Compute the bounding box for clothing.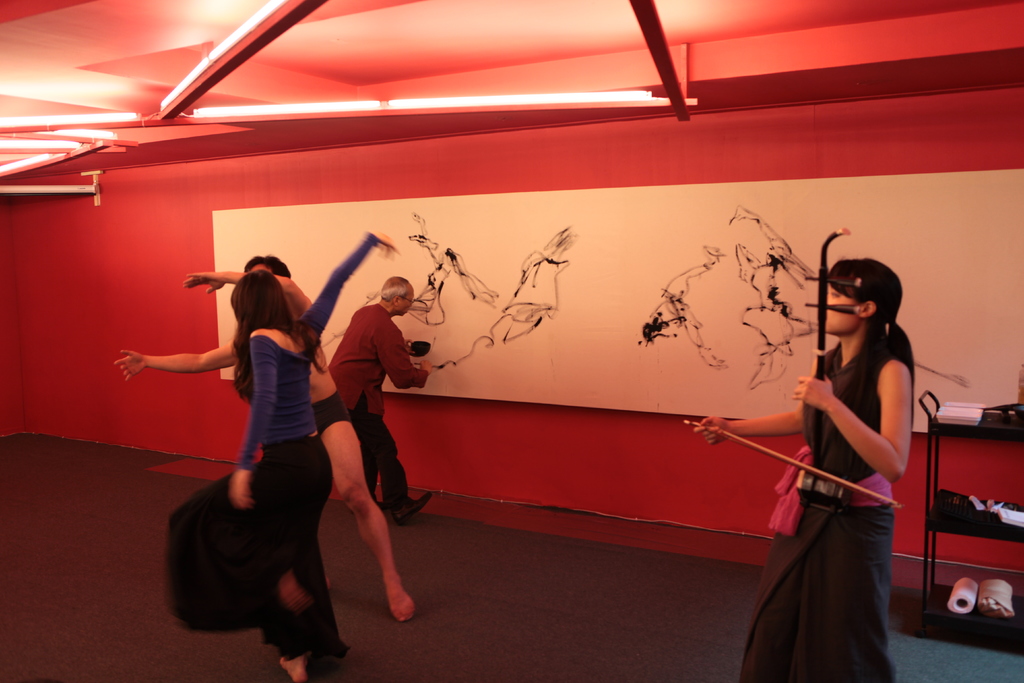
[x1=312, y1=389, x2=351, y2=434].
